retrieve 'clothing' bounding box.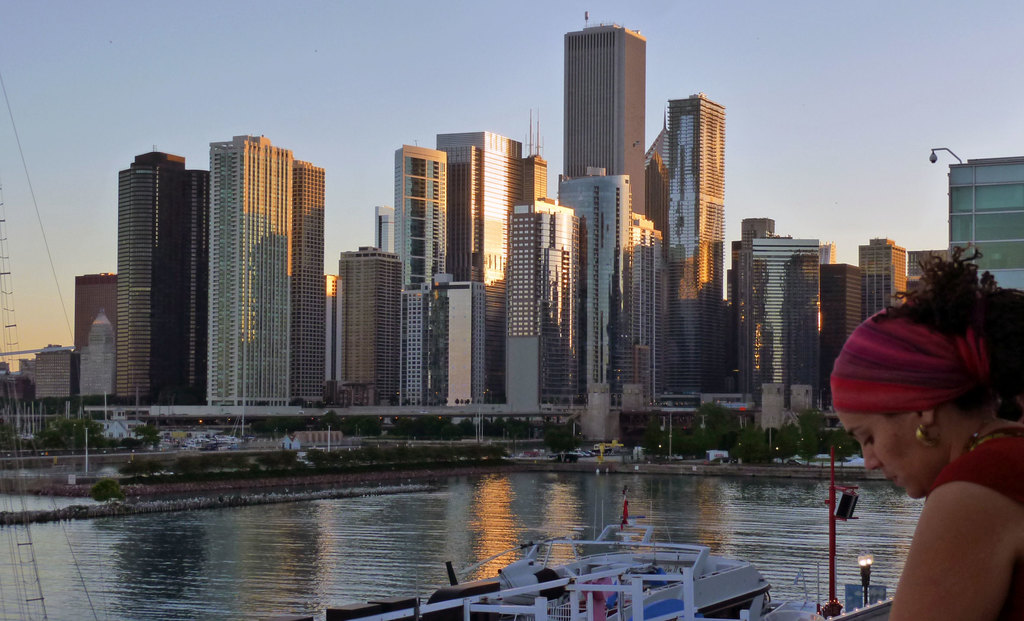
Bounding box: bbox=(924, 420, 1023, 620).
